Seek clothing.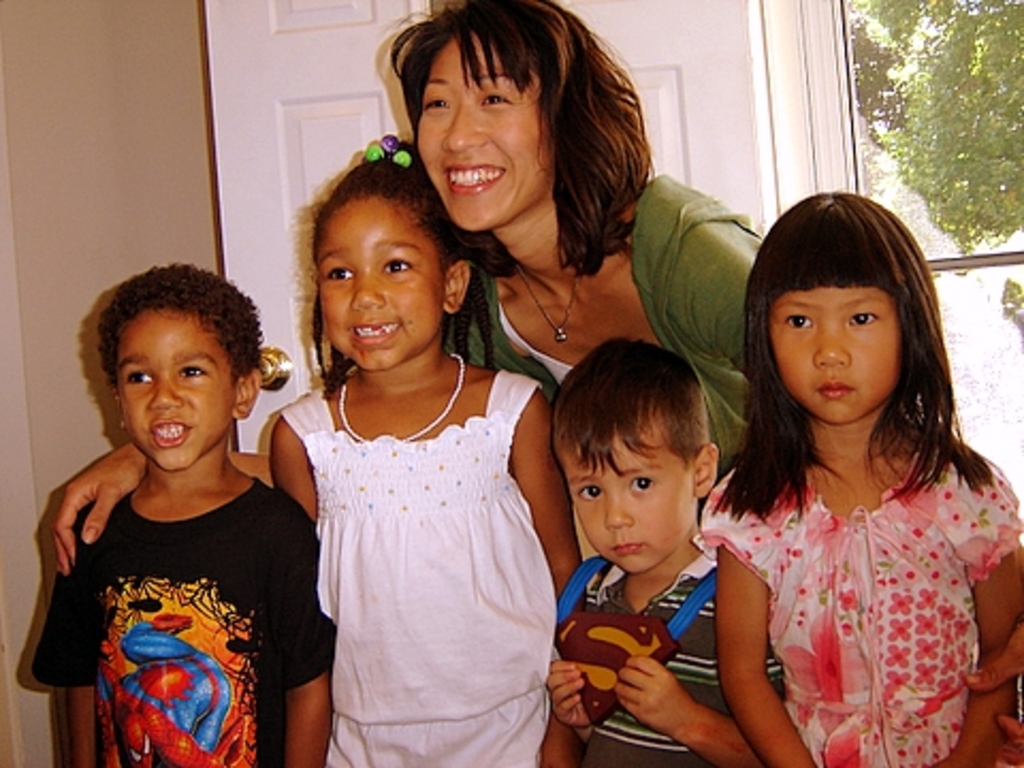
box=[51, 435, 290, 767].
